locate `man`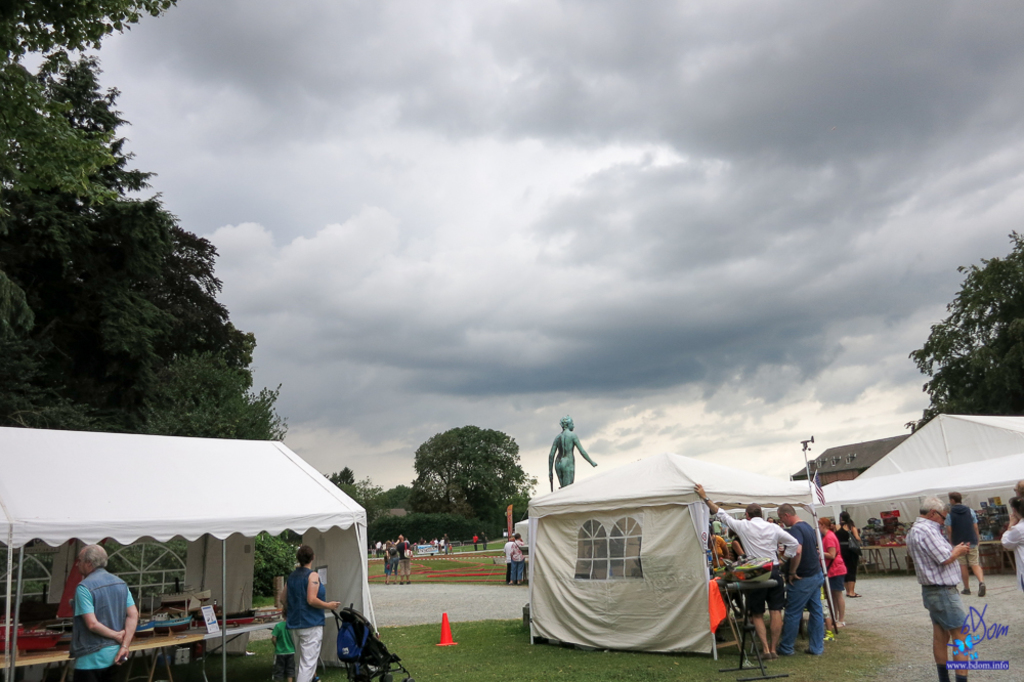
select_region(688, 483, 798, 660)
